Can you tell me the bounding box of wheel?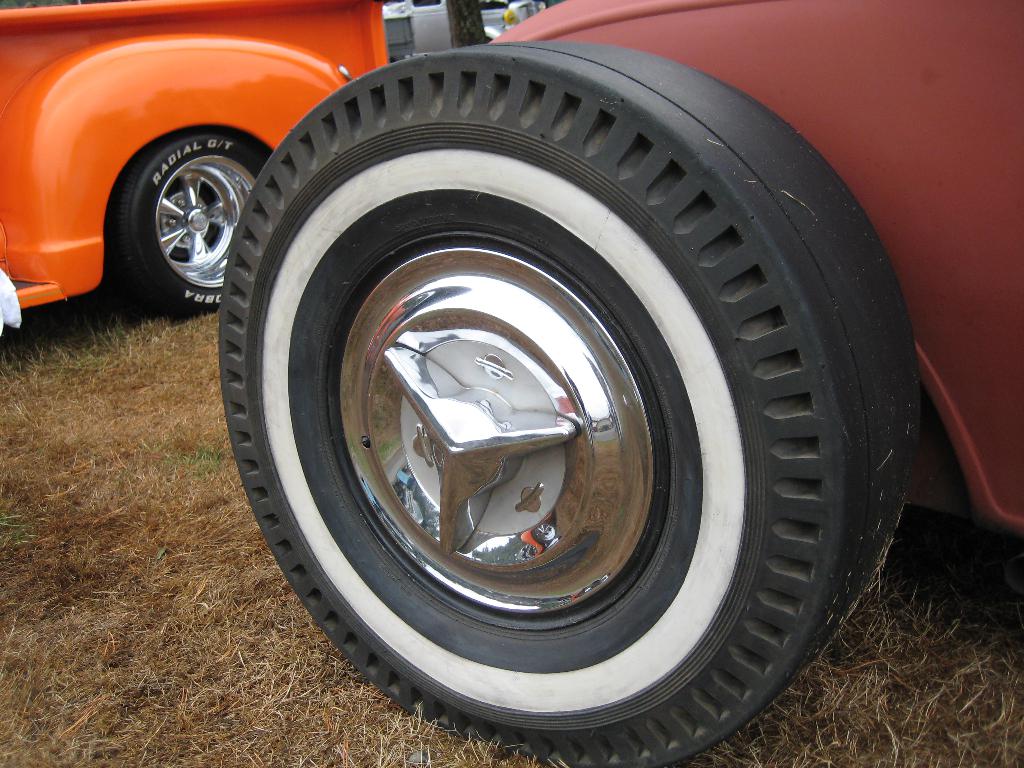
BBox(273, 93, 875, 740).
